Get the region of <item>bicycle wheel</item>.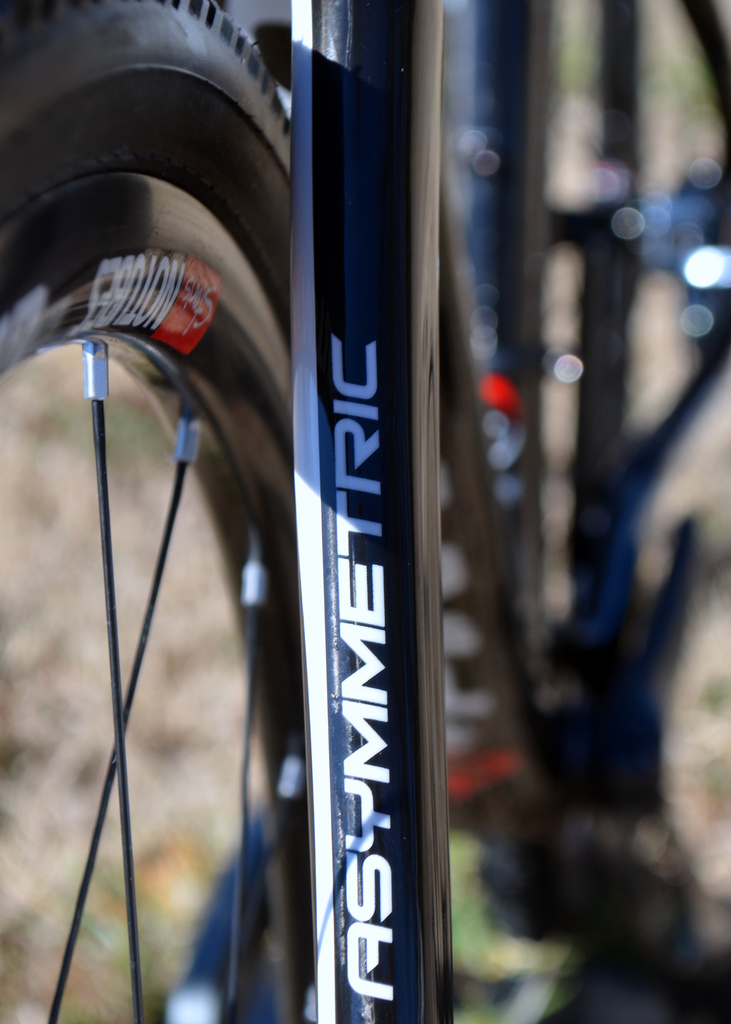
bbox=[0, 0, 309, 1023].
